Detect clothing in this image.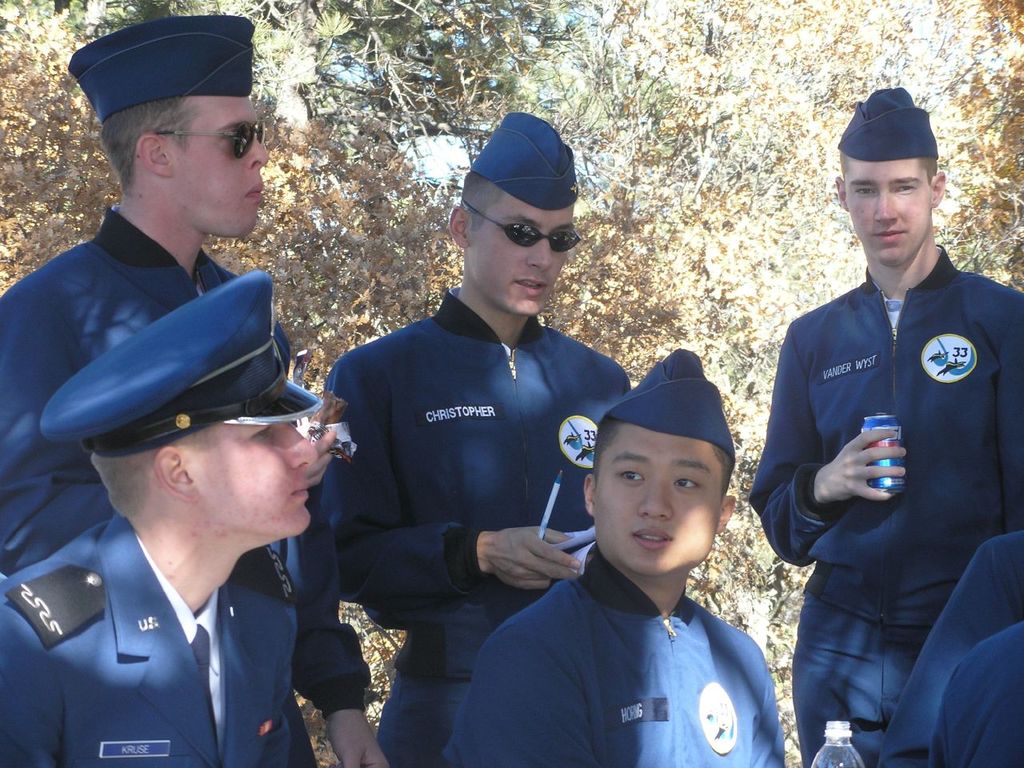
Detection: <box>438,540,780,764</box>.
